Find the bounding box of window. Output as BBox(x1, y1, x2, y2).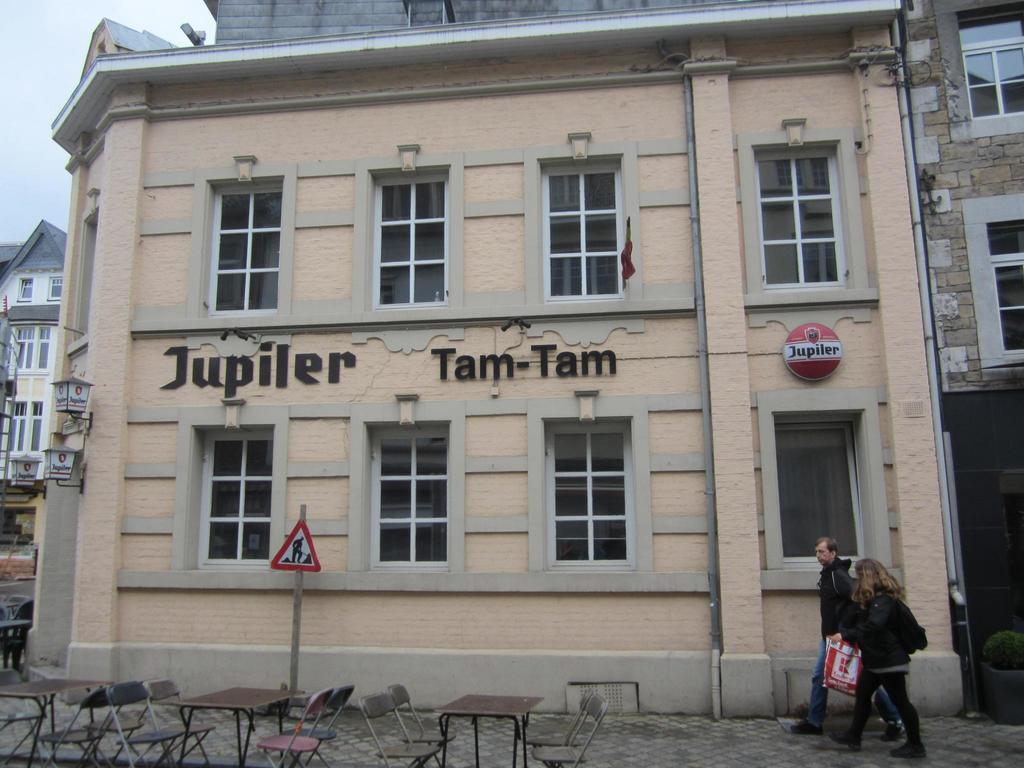
BBox(4, 323, 45, 371).
